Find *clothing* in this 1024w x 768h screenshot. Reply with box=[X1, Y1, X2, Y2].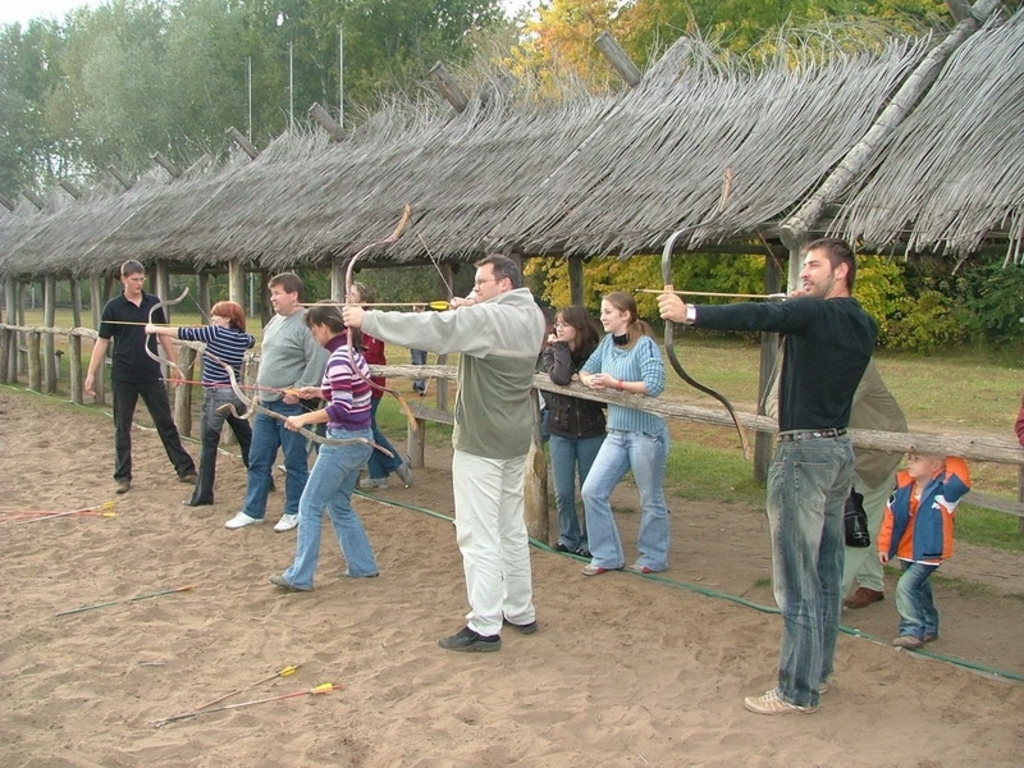
box=[874, 452, 970, 641].
